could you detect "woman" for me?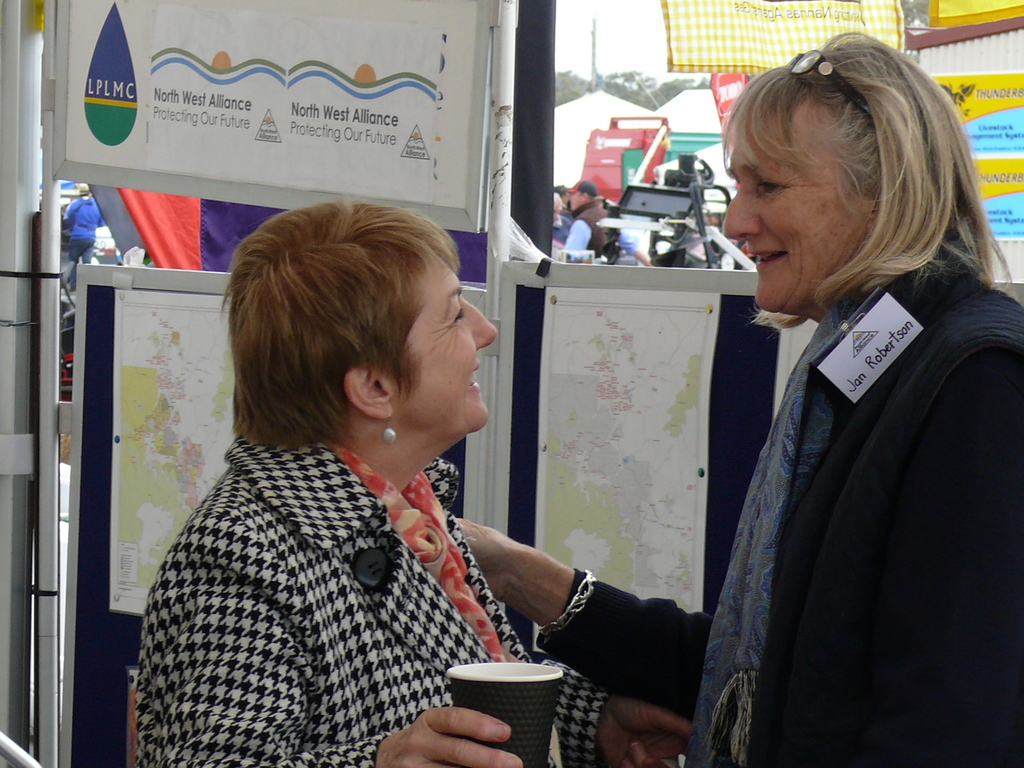
Detection result: locate(454, 28, 1023, 767).
